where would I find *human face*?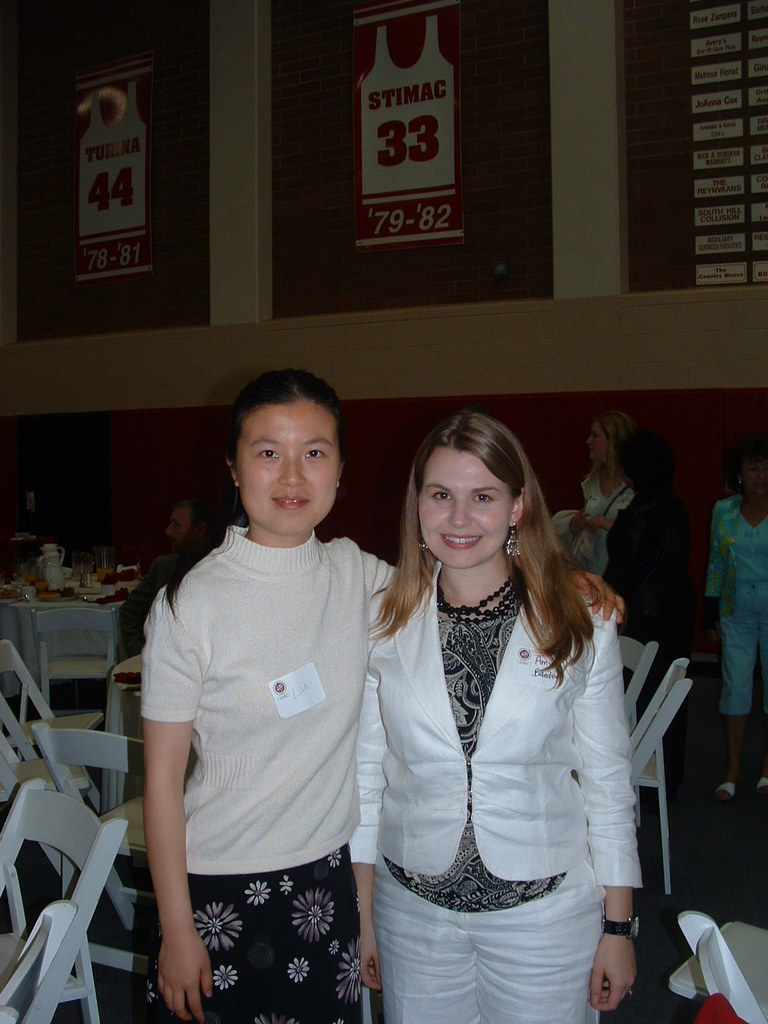
At locate(164, 505, 190, 550).
